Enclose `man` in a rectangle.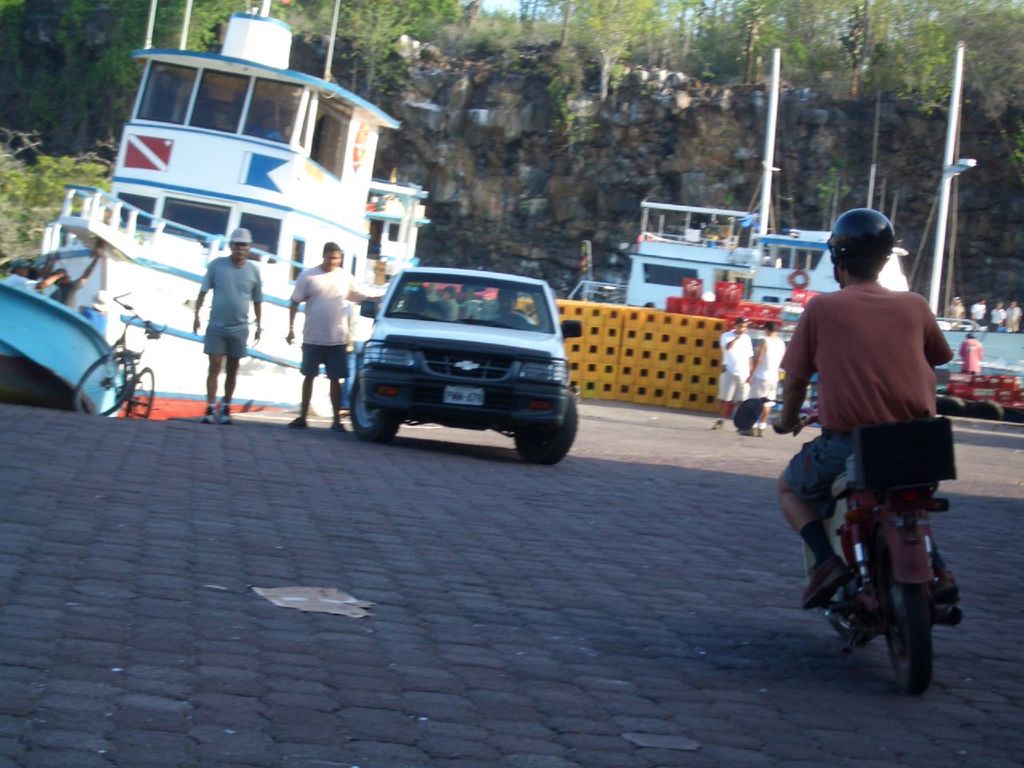
(left=288, top=242, right=390, bottom=430).
